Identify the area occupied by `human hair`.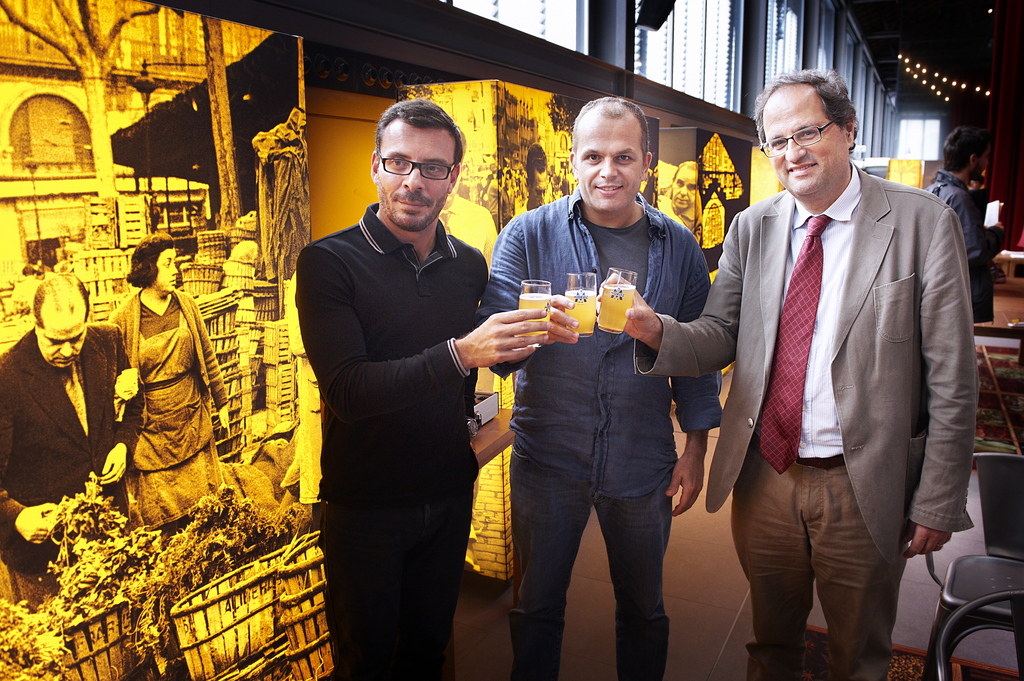
Area: rect(572, 97, 651, 174).
